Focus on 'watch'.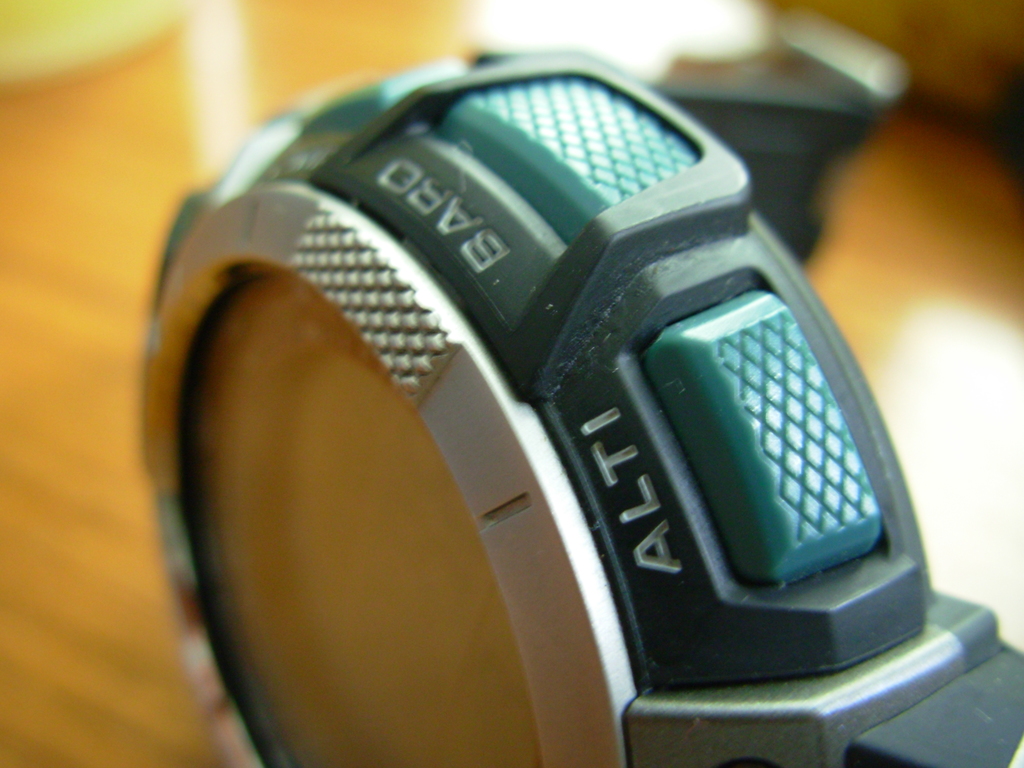
Focused at box=[134, 56, 1022, 767].
